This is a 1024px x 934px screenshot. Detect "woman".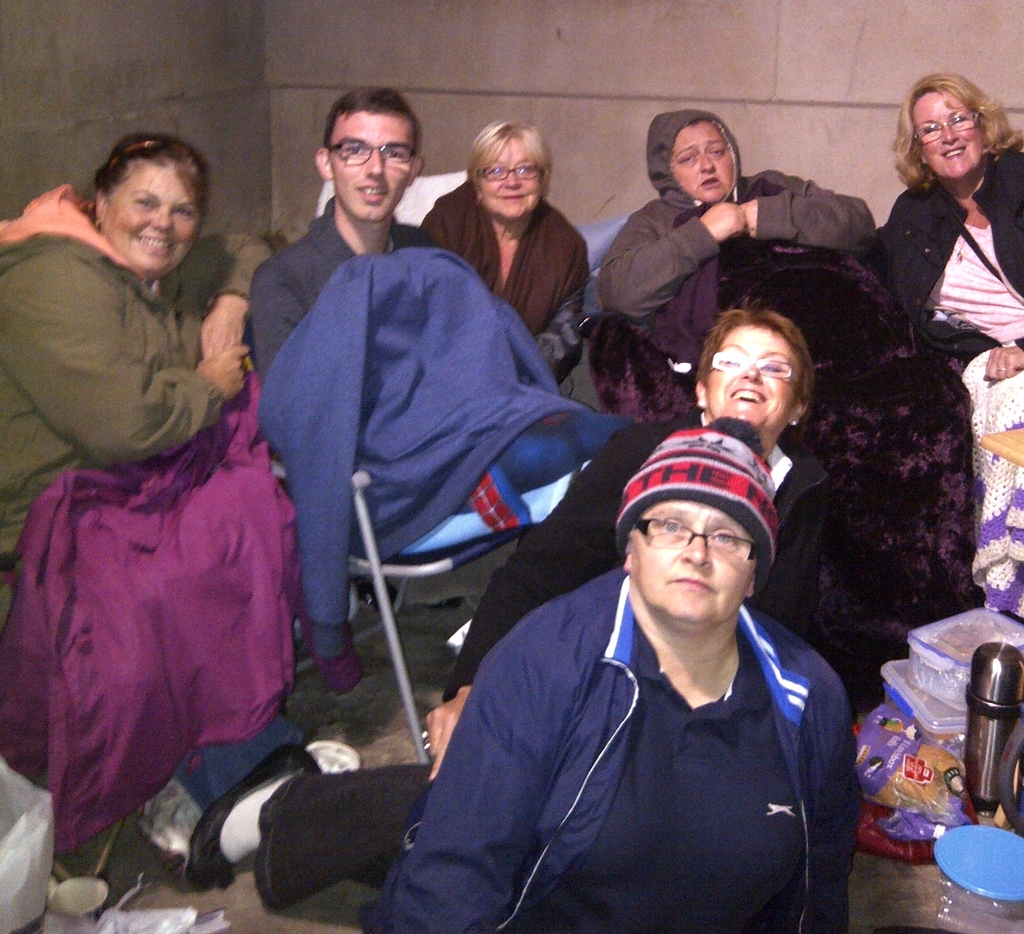
region(861, 65, 1019, 363).
